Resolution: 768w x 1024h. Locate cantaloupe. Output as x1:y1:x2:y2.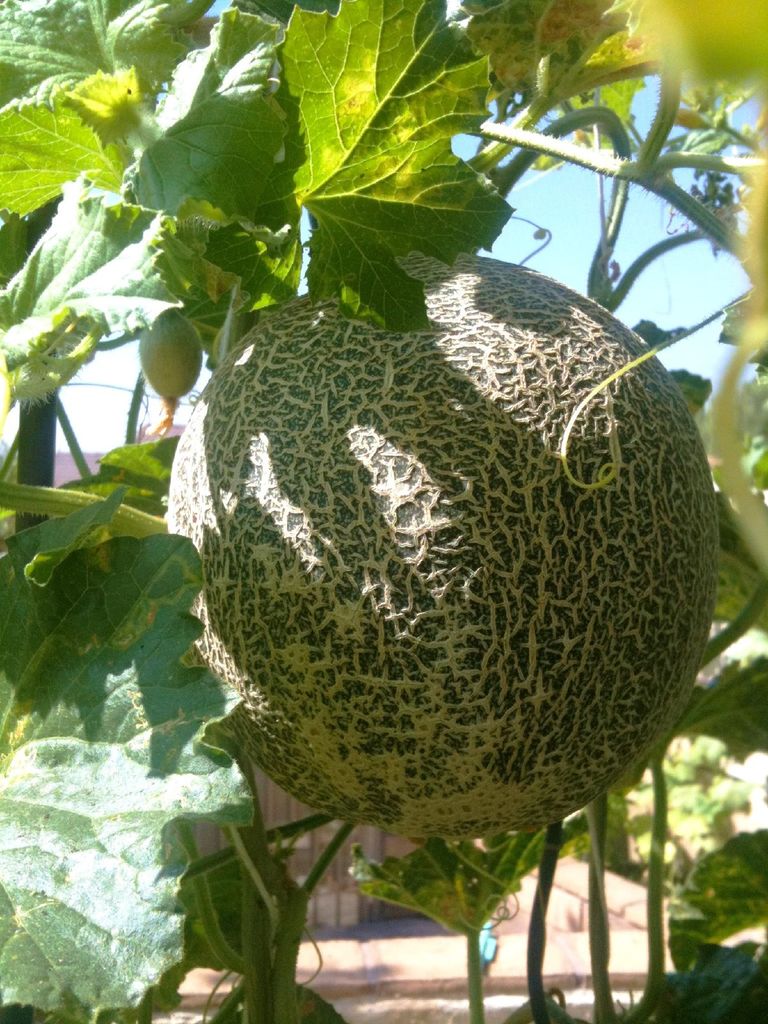
169:250:713:837.
